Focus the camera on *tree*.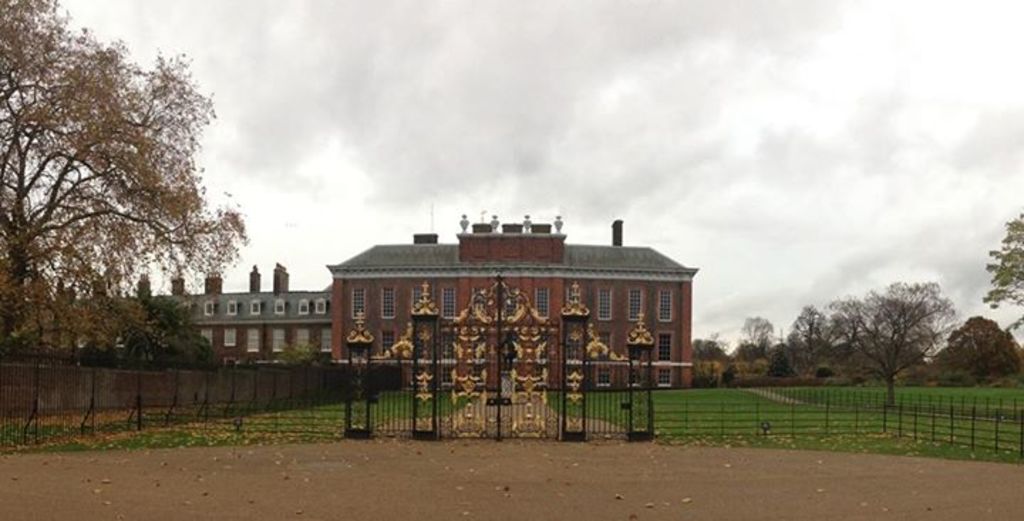
Focus region: 21/34/246/390.
